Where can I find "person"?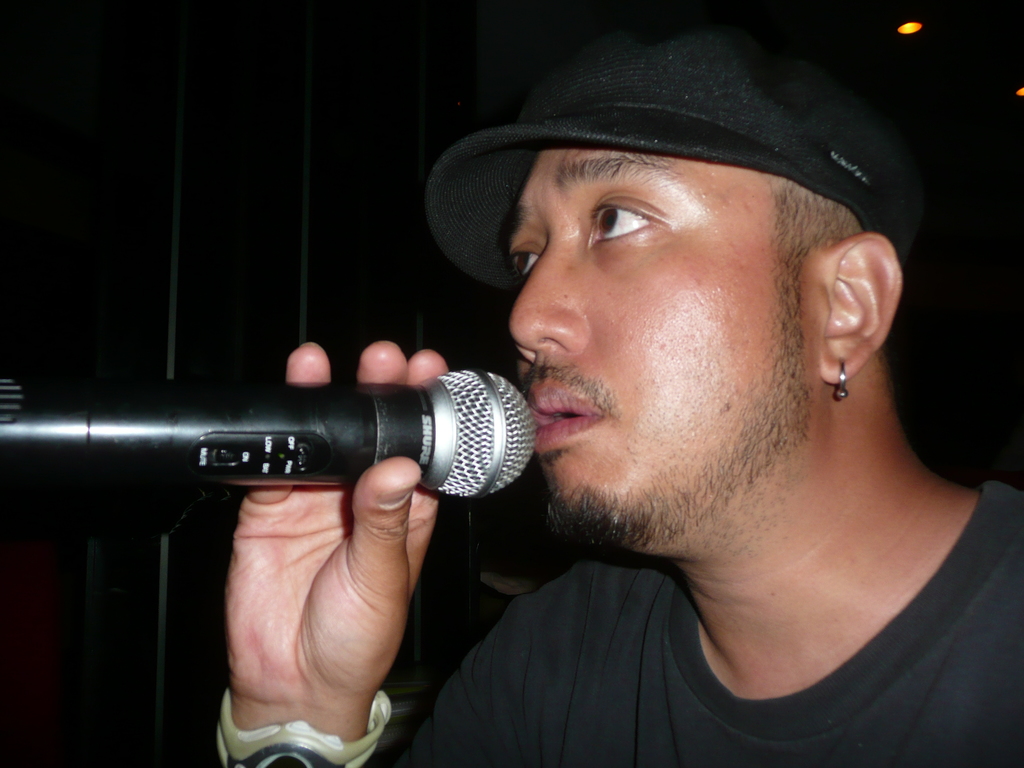
You can find it at region(225, 25, 1023, 765).
